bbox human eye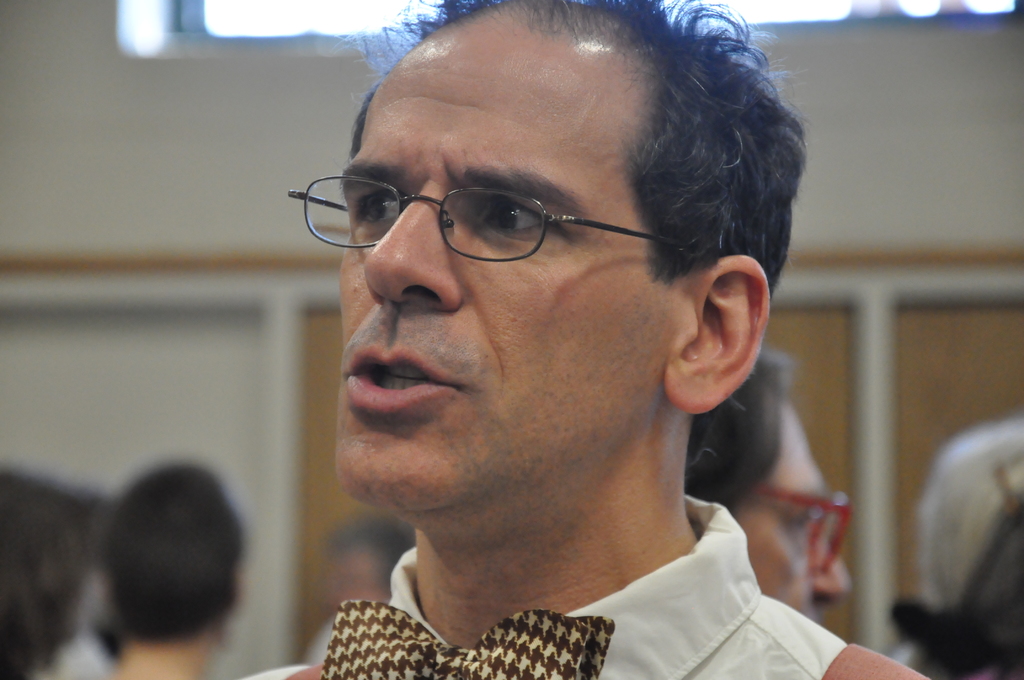
select_region(476, 195, 560, 237)
